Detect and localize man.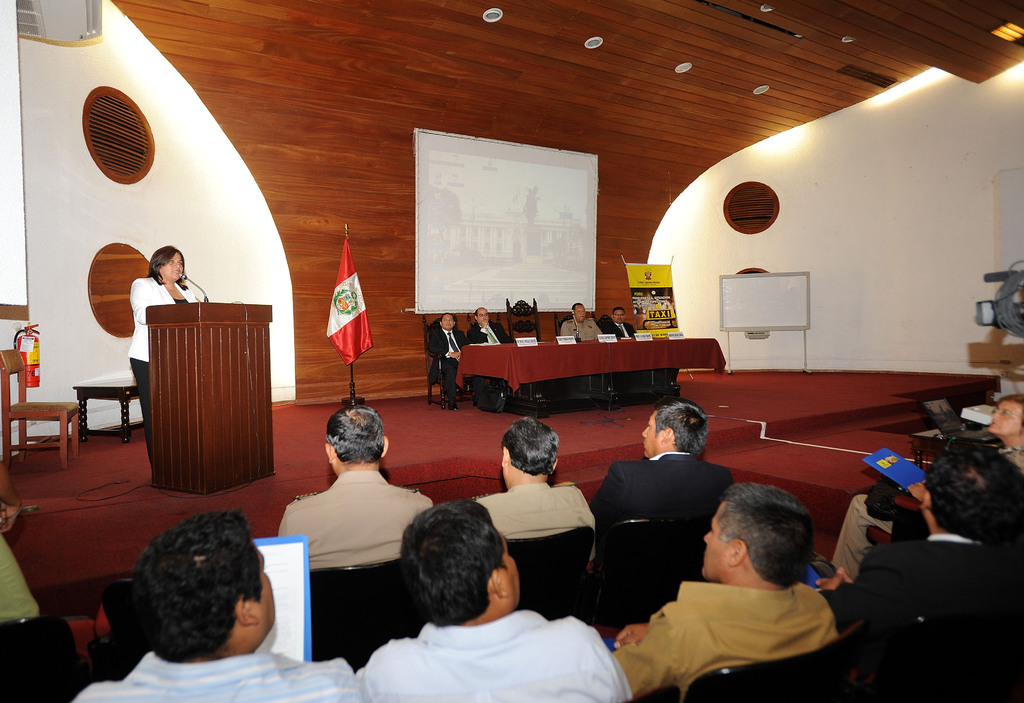
Localized at (465,304,510,404).
